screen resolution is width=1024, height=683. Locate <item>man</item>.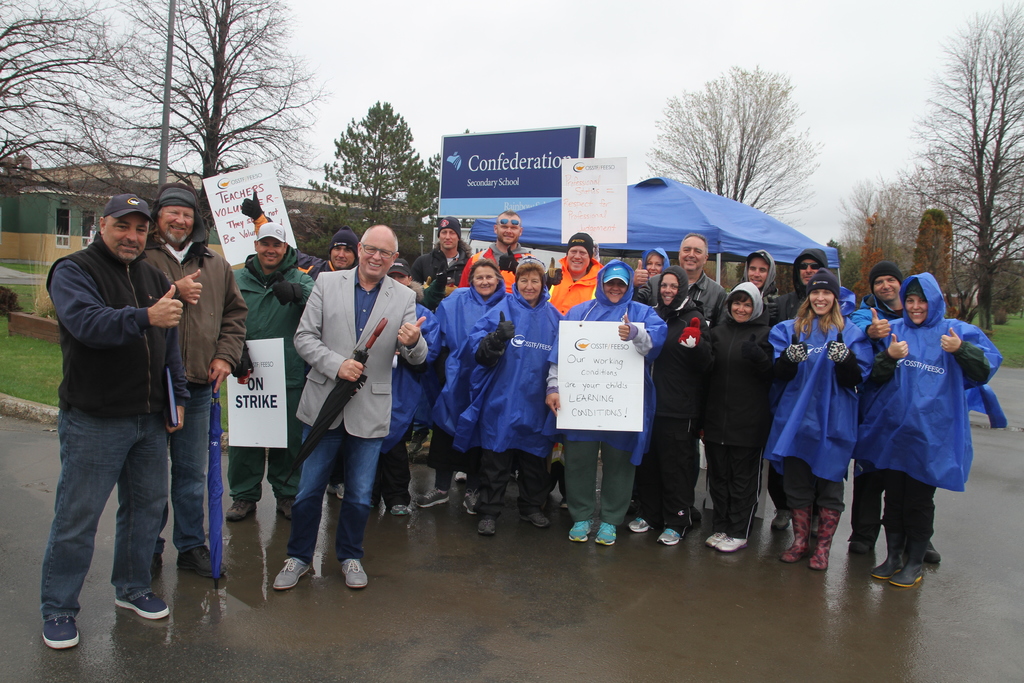
bbox(265, 223, 432, 586).
